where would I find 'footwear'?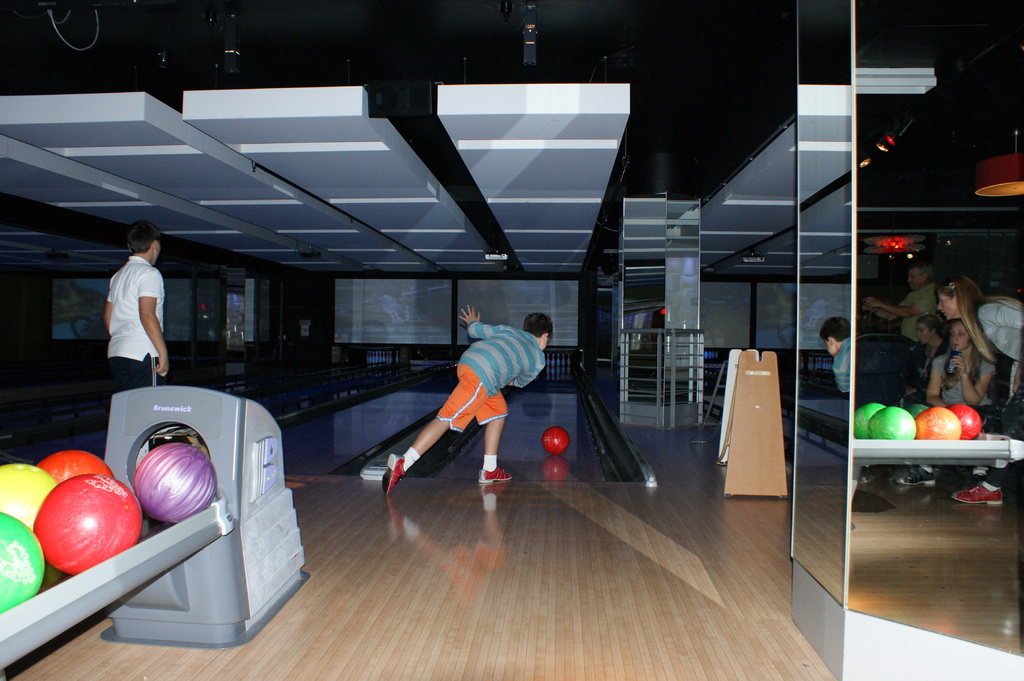
At <region>888, 462, 934, 486</region>.
